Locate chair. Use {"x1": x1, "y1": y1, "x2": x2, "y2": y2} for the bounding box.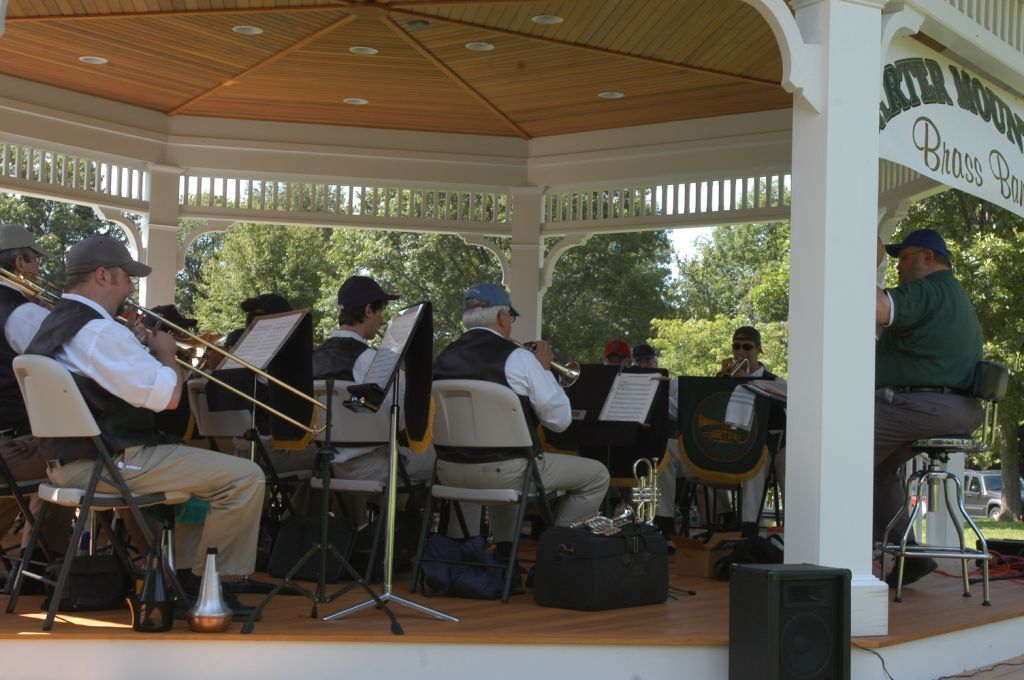
{"x1": 10, "y1": 365, "x2": 188, "y2": 635}.
